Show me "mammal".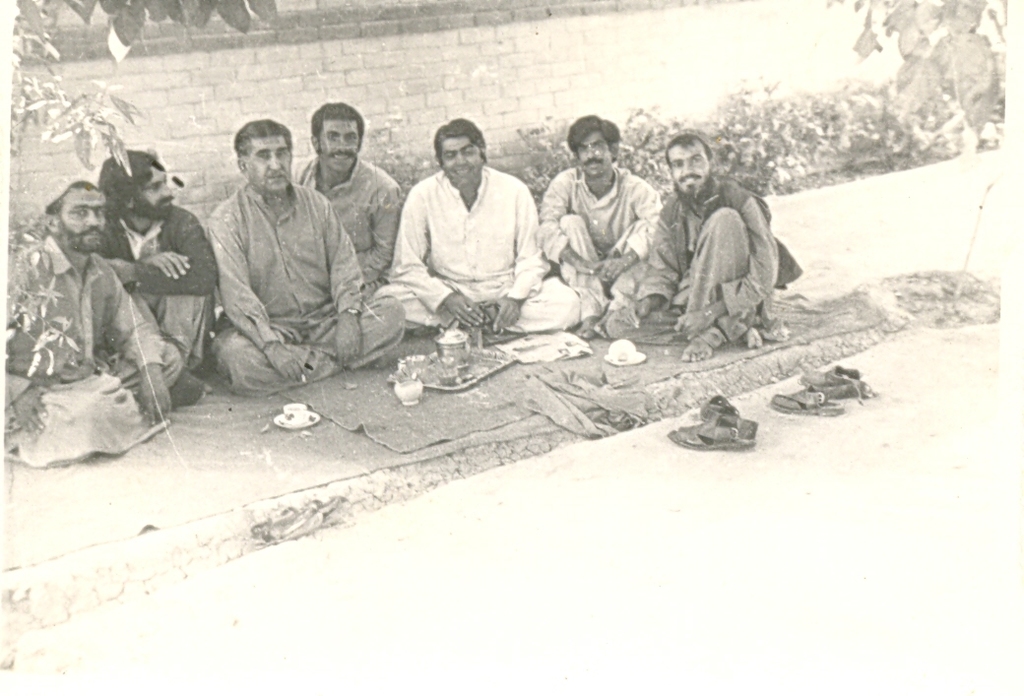
"mammal" is here: <bbox>295, 98, 407, 278</bbox>.
